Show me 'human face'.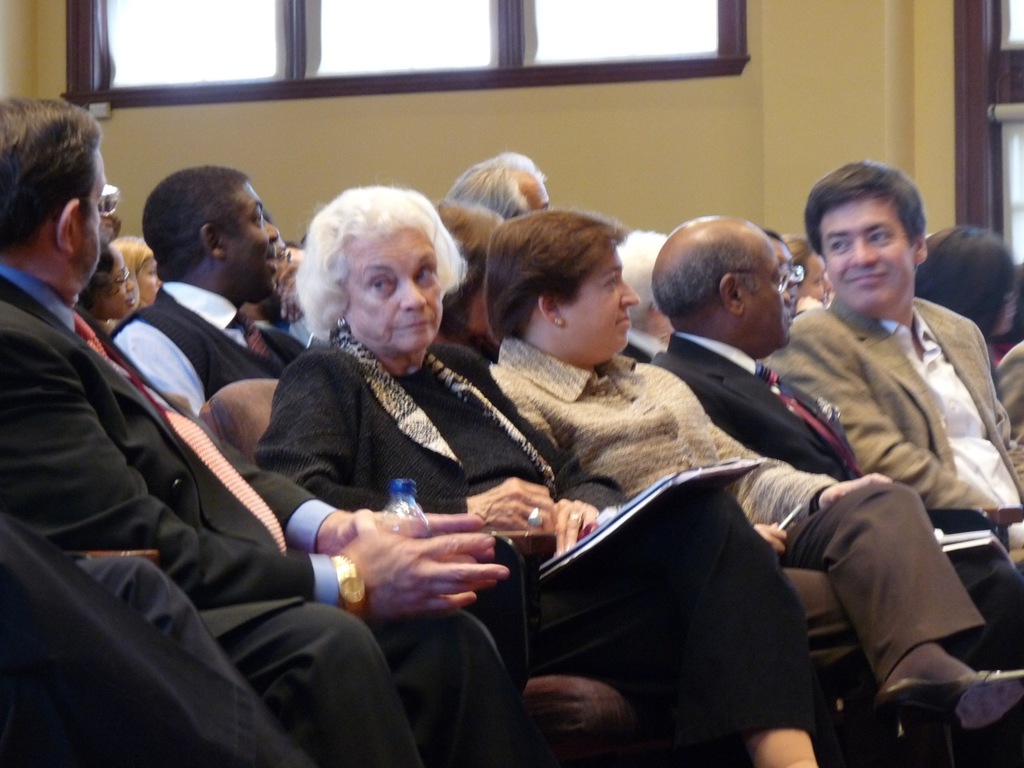
'human face' is here: {"left": 746, "top": 254, "right": 793, "bottom": 343}.
